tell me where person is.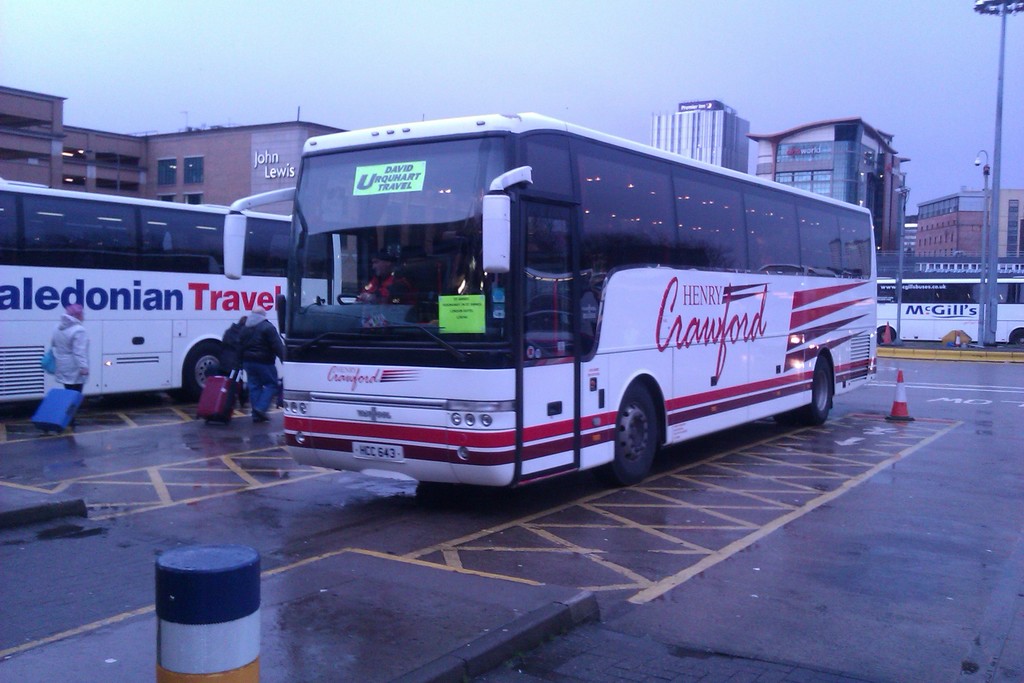
person is at pyautogui.locateOnScreen(220, 313, 248, 398).
